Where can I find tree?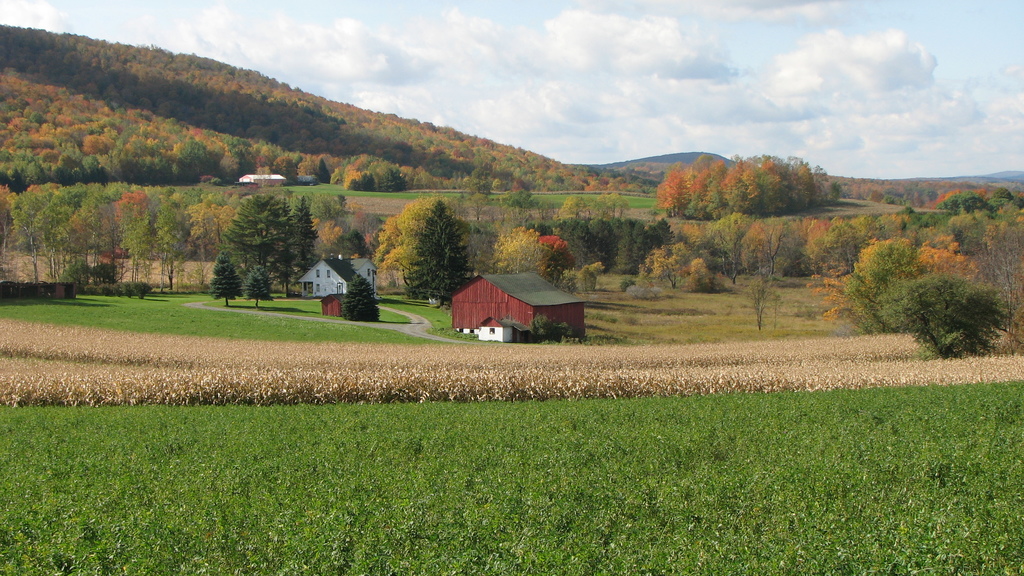
You can find it at x1=66, y1=195, x2=111, y2=283.
